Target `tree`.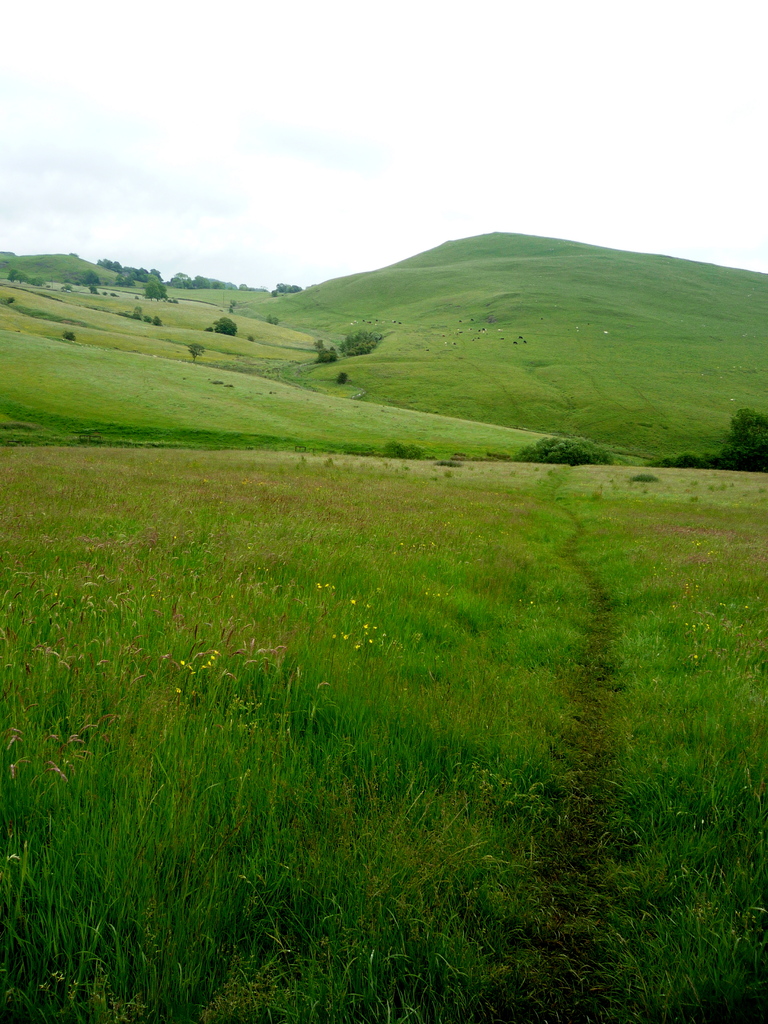
Target region: <region>716, 409, 767, 481</region>.
